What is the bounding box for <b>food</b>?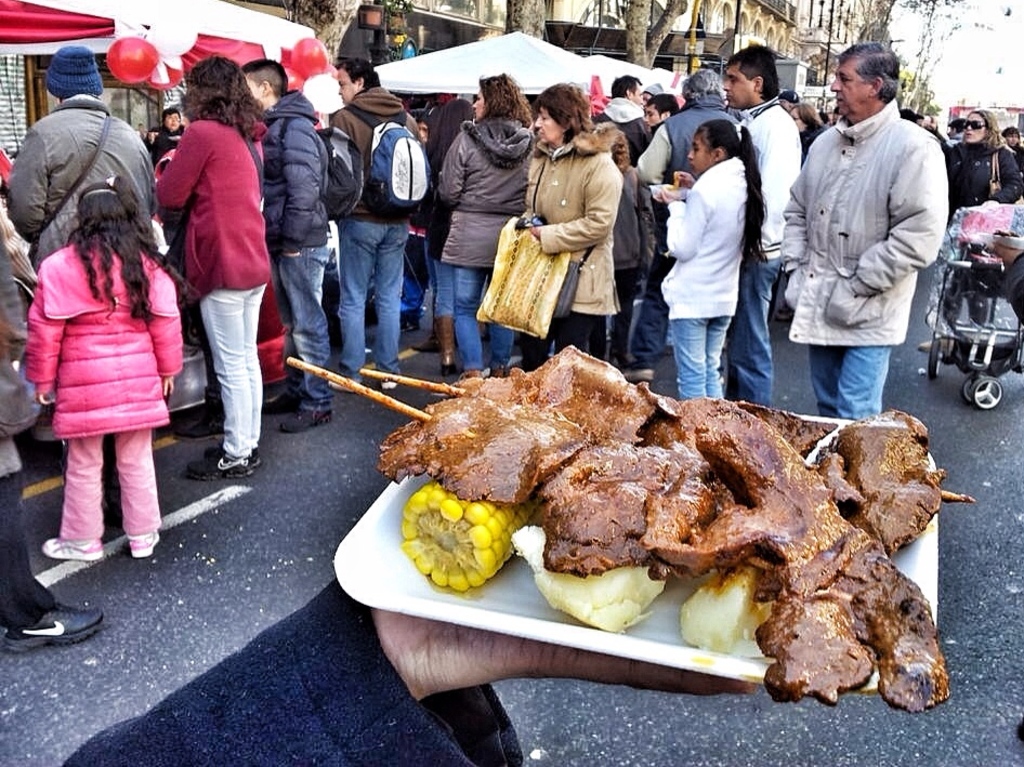
box=[403, 486, 538, 597].
